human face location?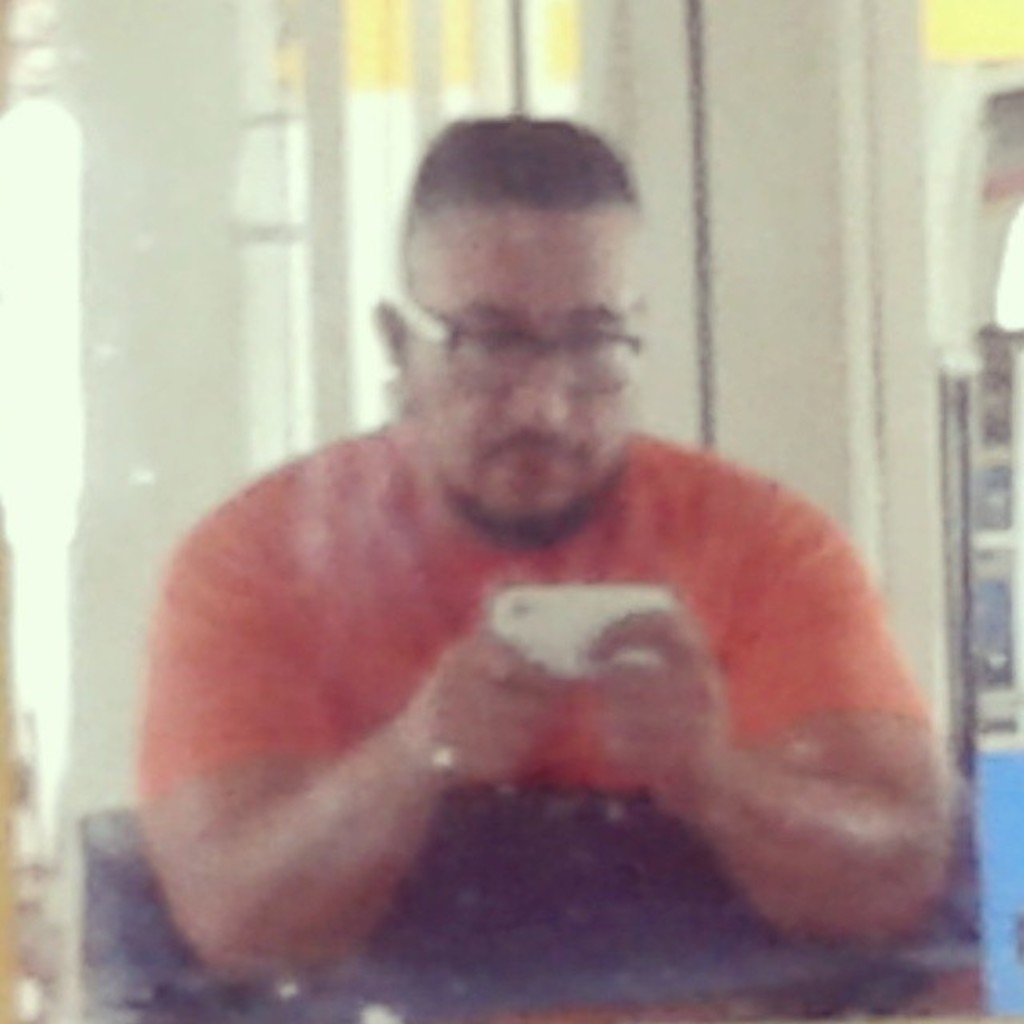
select_region(406, 218, 640, 531)
